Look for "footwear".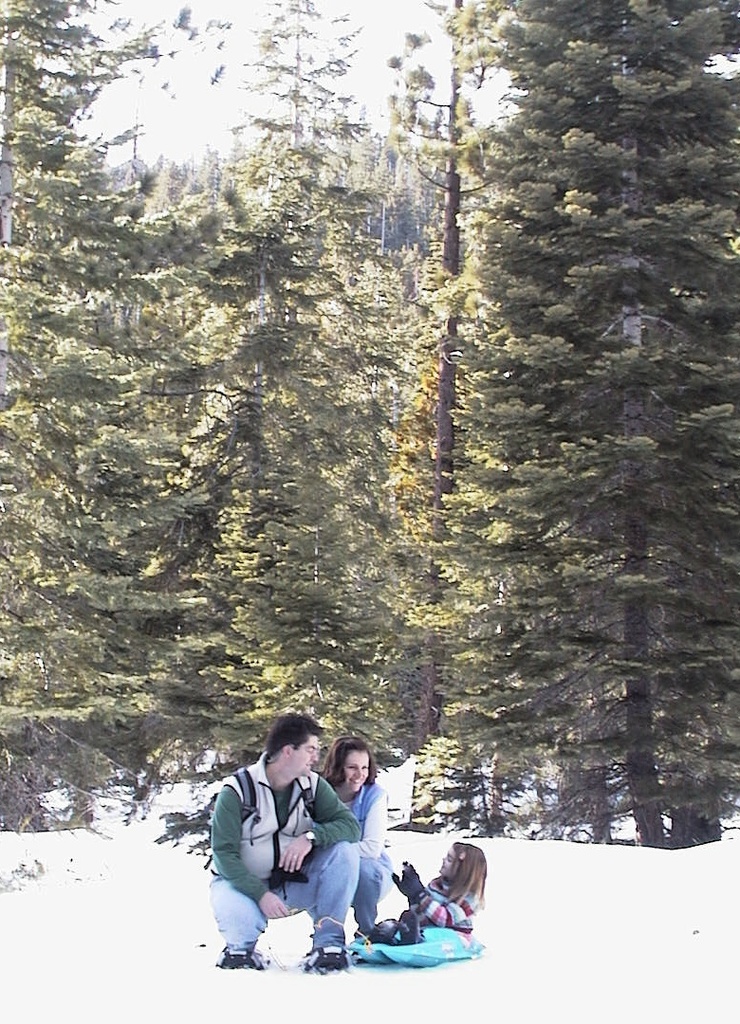
Found: [217, 940, 270, 973].
